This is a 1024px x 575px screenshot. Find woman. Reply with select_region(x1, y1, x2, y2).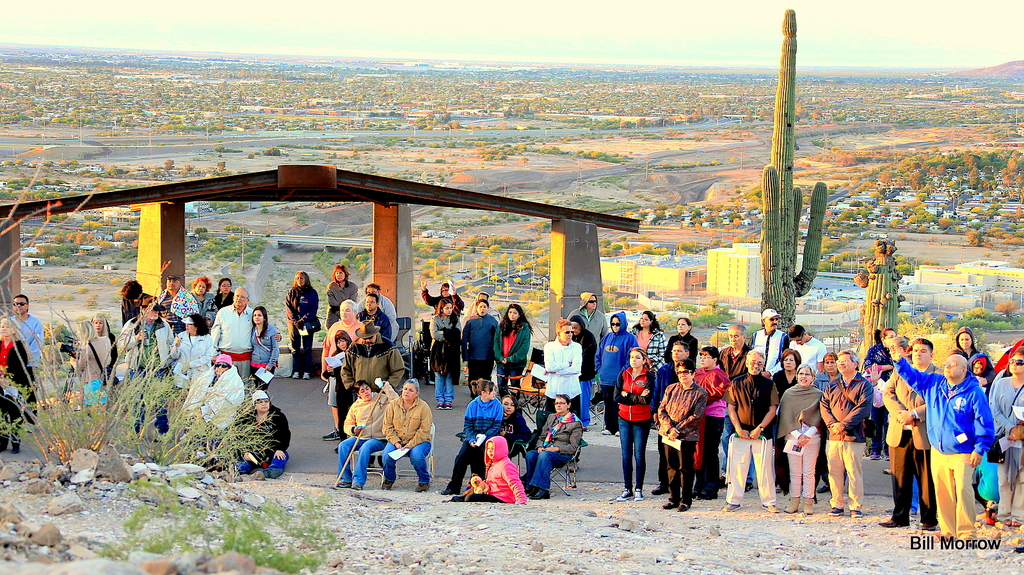
select_region(593, 312, 639, 435).
